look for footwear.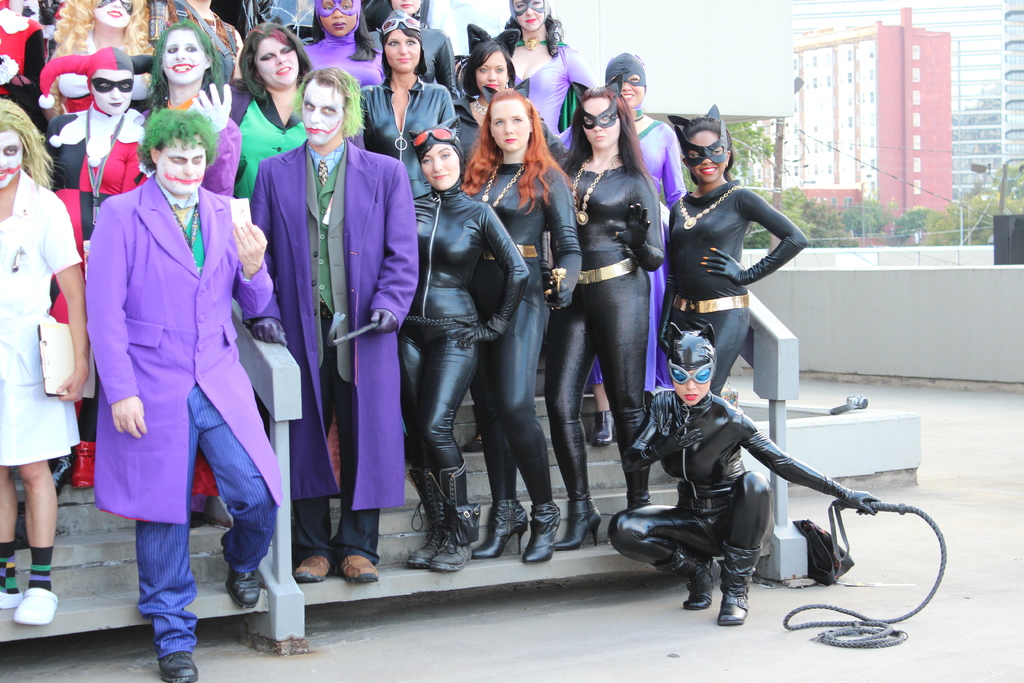
Found: BBox(555, 498, 604, 547).
